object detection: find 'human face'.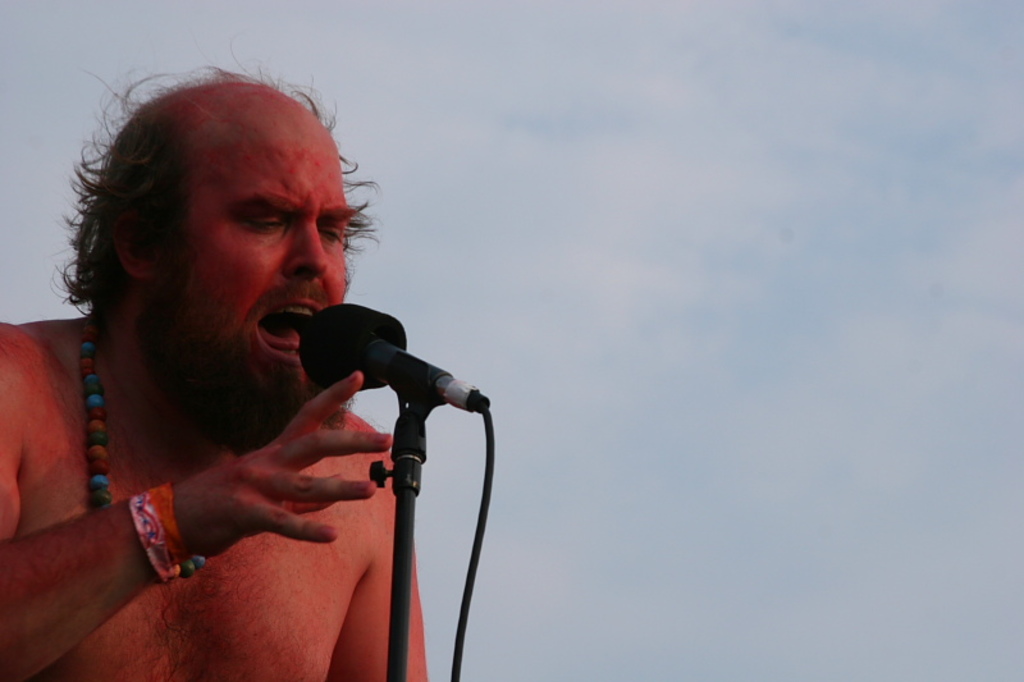
151/113/356/398.
